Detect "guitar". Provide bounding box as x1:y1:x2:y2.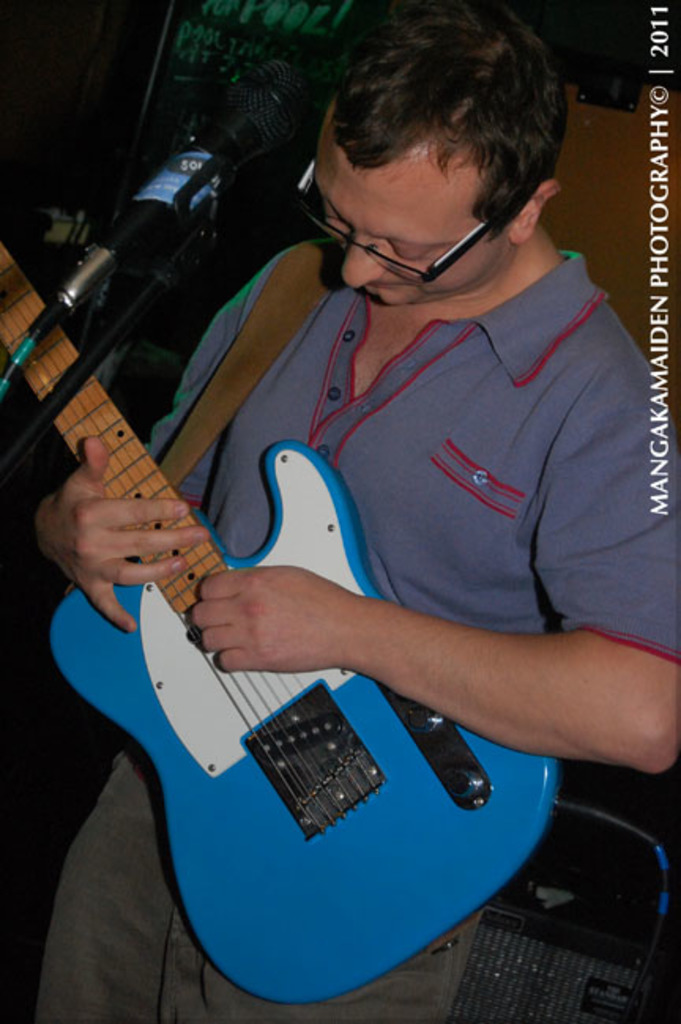
0:219:680:1023.
